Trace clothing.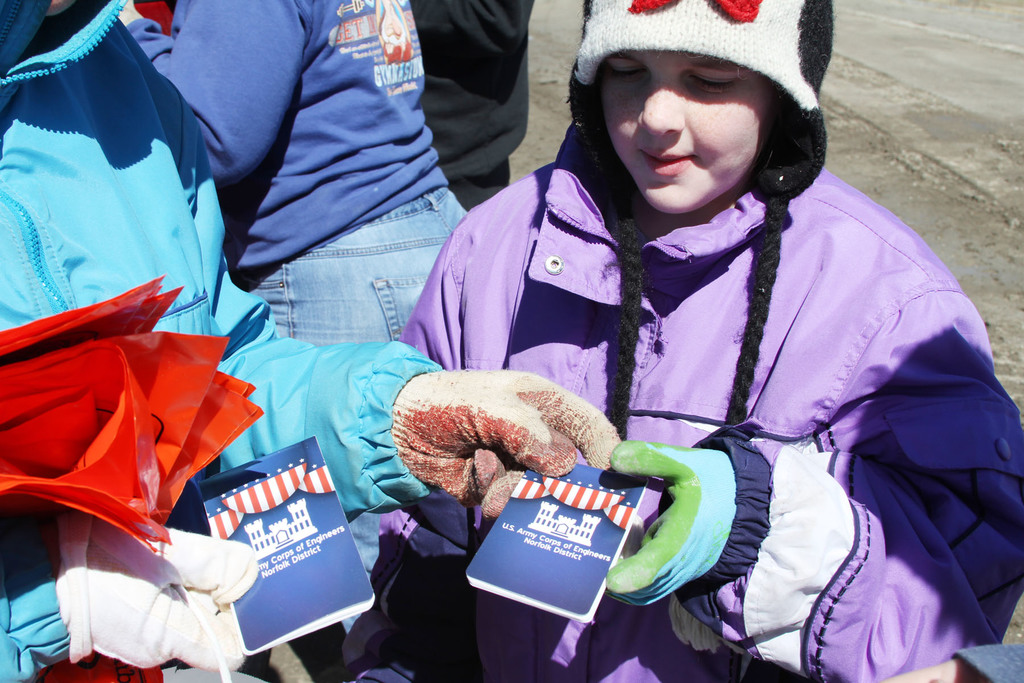
Traced to box=[950, 640, 1023, 682].
